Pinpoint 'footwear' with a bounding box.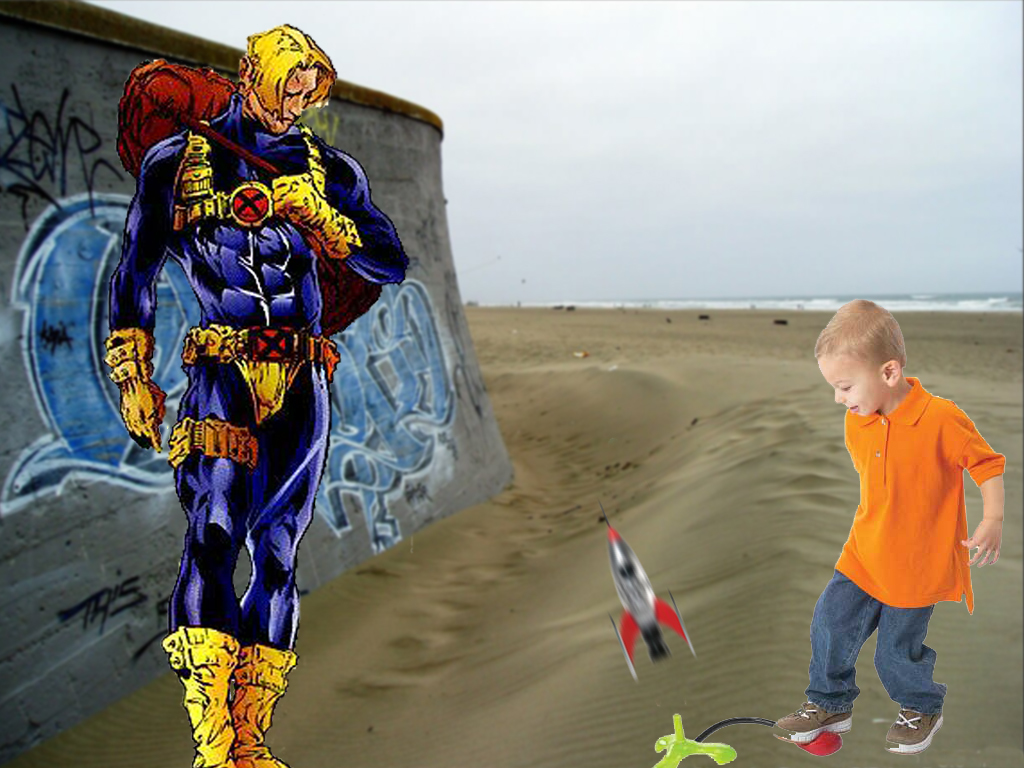
l=765, t=696, r=861, b=750.
